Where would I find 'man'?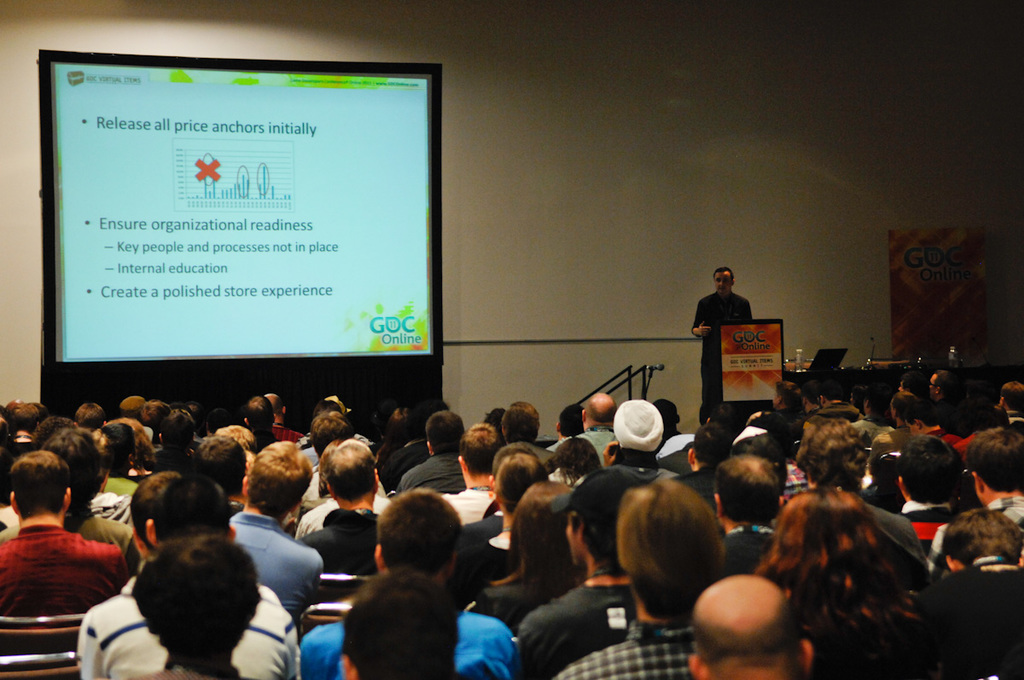
At pyautogui.locateOnScreen(925, 422, 1023, 582).
